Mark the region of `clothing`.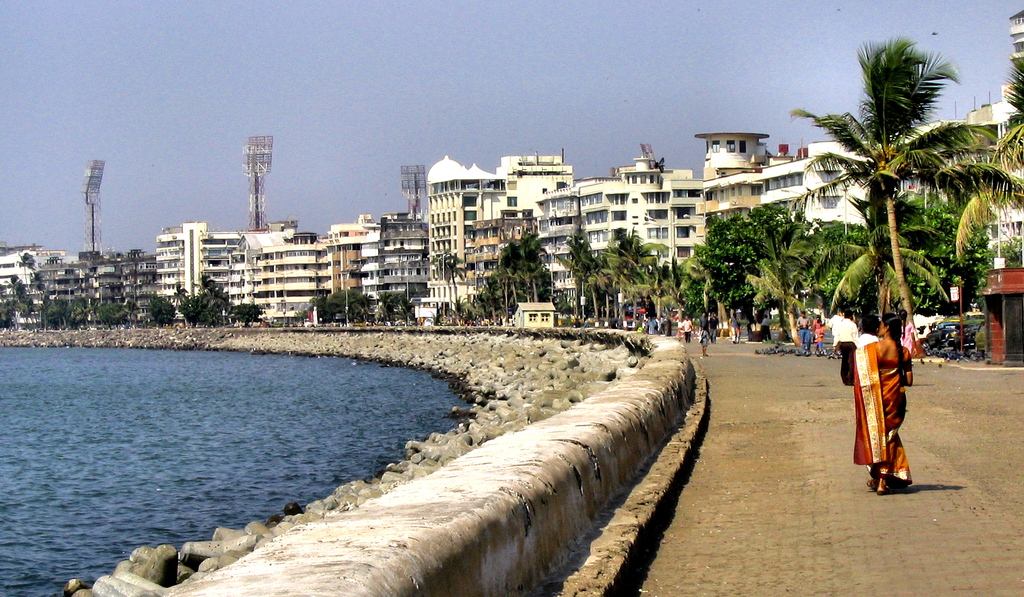
Region: 711:316:720:338.
